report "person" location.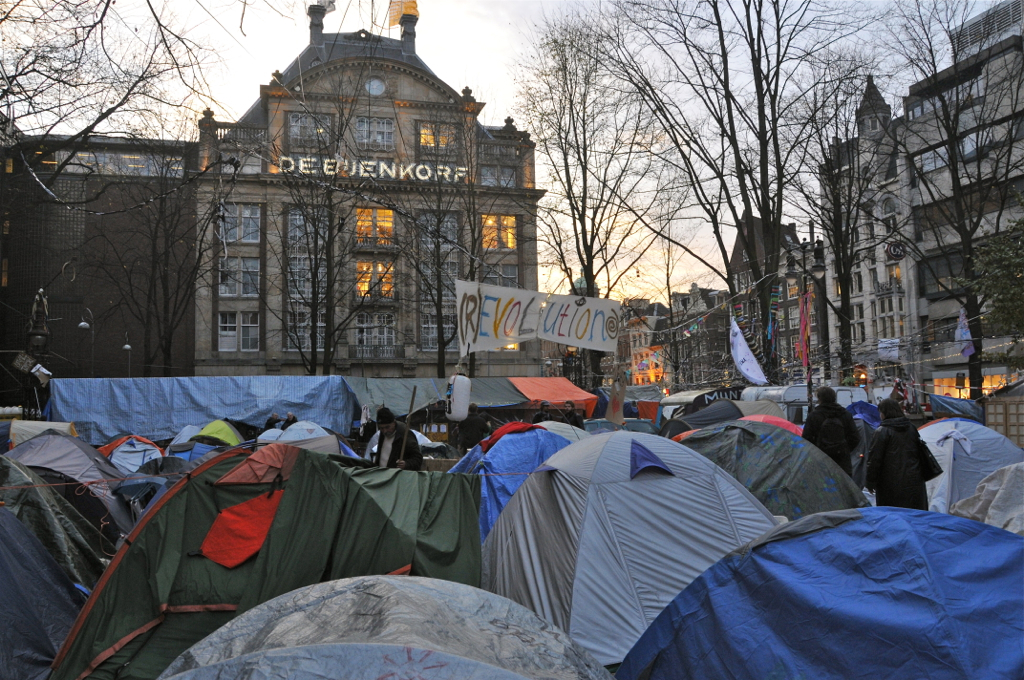
Report: detection(371, 407, 420, 469).
